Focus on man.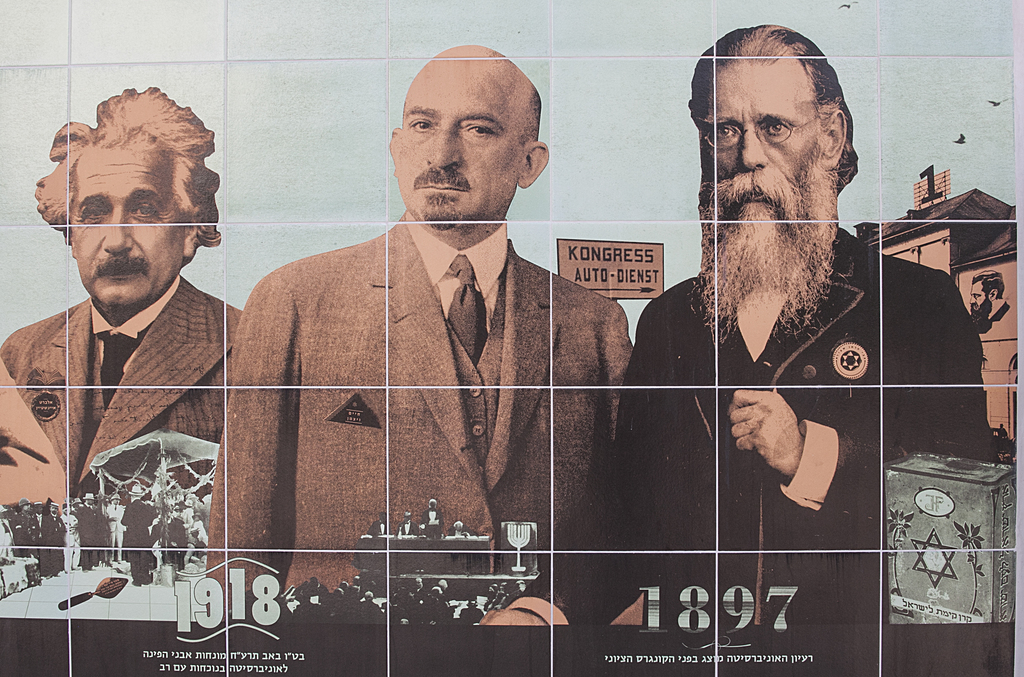
Focused at BBox(447, 518, 479, 536).
